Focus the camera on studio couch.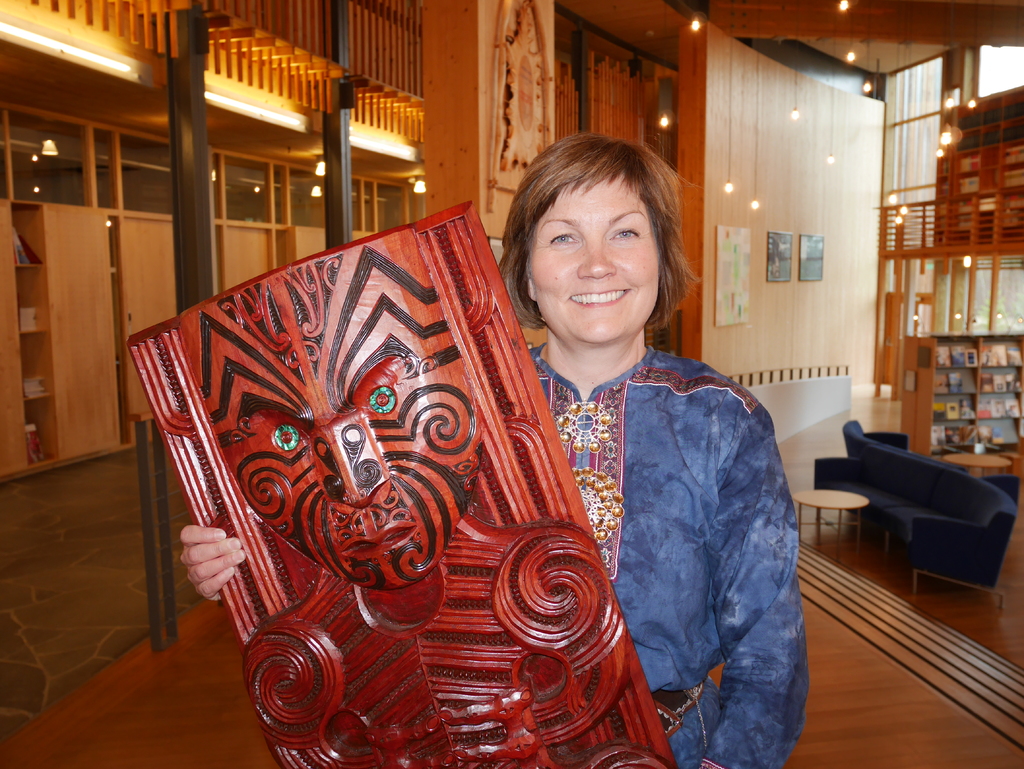
Focus region: 811 416 1017 617.
